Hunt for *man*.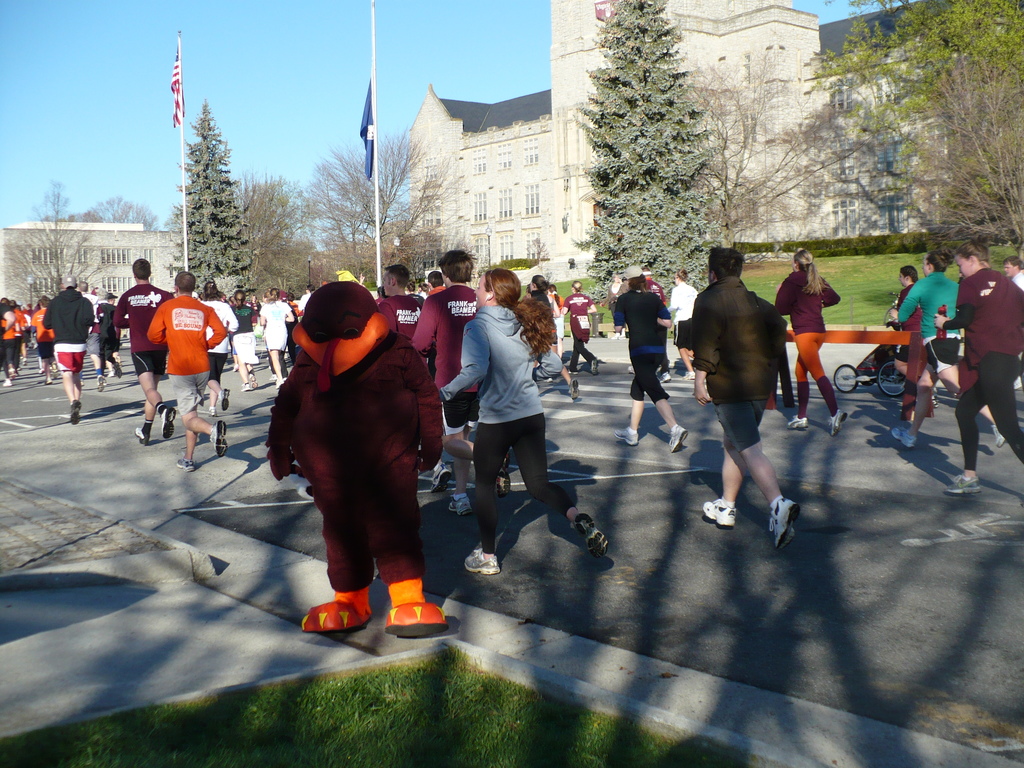
Hunted down at 690,245,800,544.
